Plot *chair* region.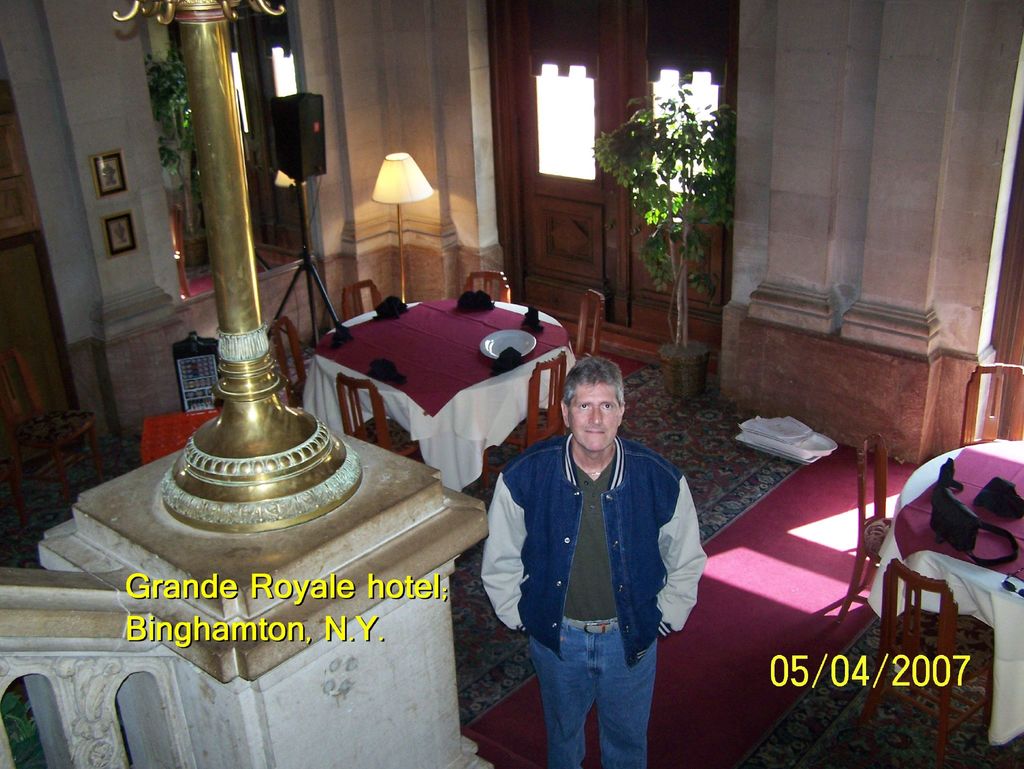
Plotted at bbox(867, 572, 989, 756).
